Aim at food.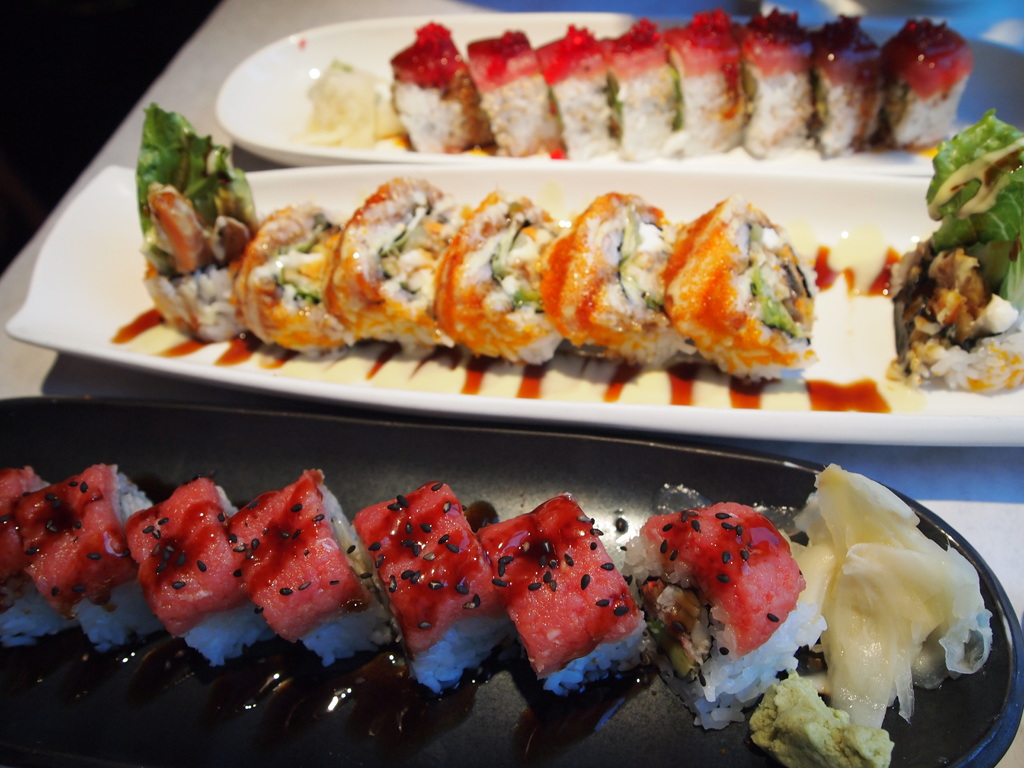
Aimed at [678, 454, 1008, 751].
